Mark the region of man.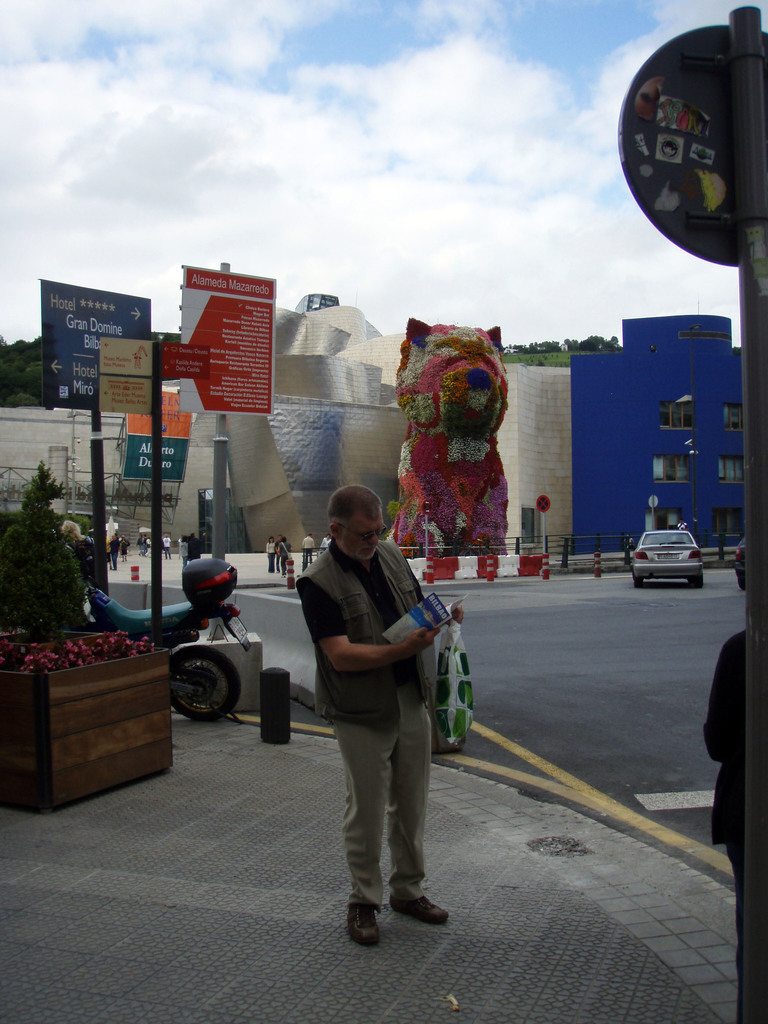
Region: BBox(287, 476, 465, 928).
